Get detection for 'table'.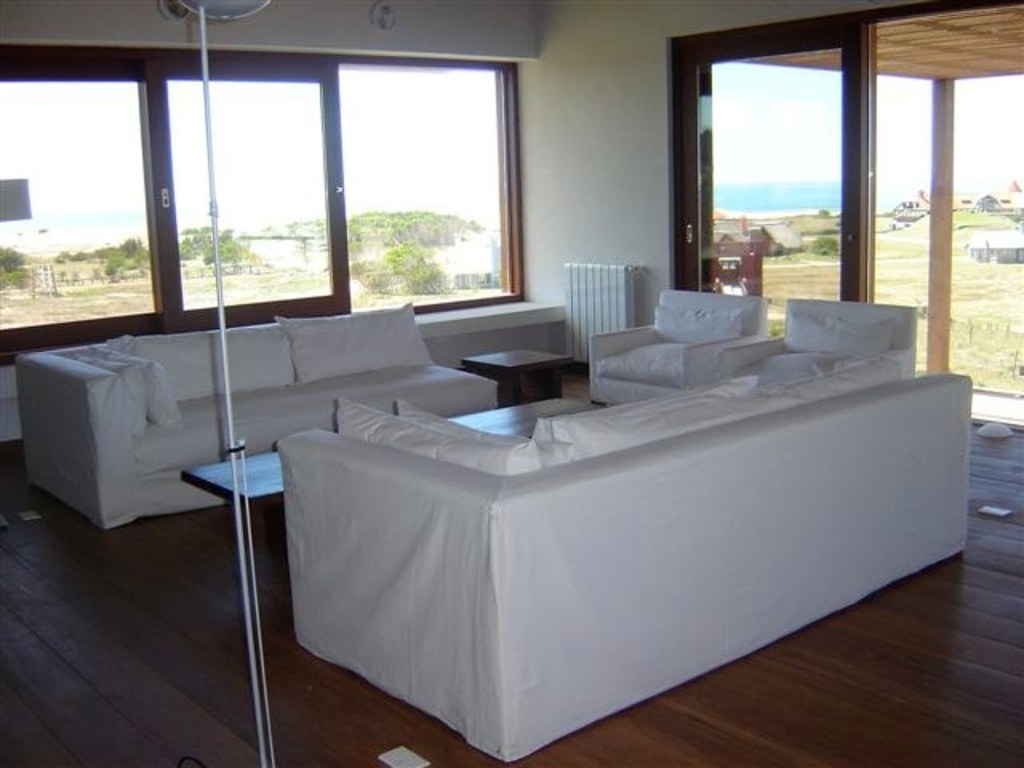
Detection: {"left": 458, "top": 344, "right": 574, "bottom": 406}.
